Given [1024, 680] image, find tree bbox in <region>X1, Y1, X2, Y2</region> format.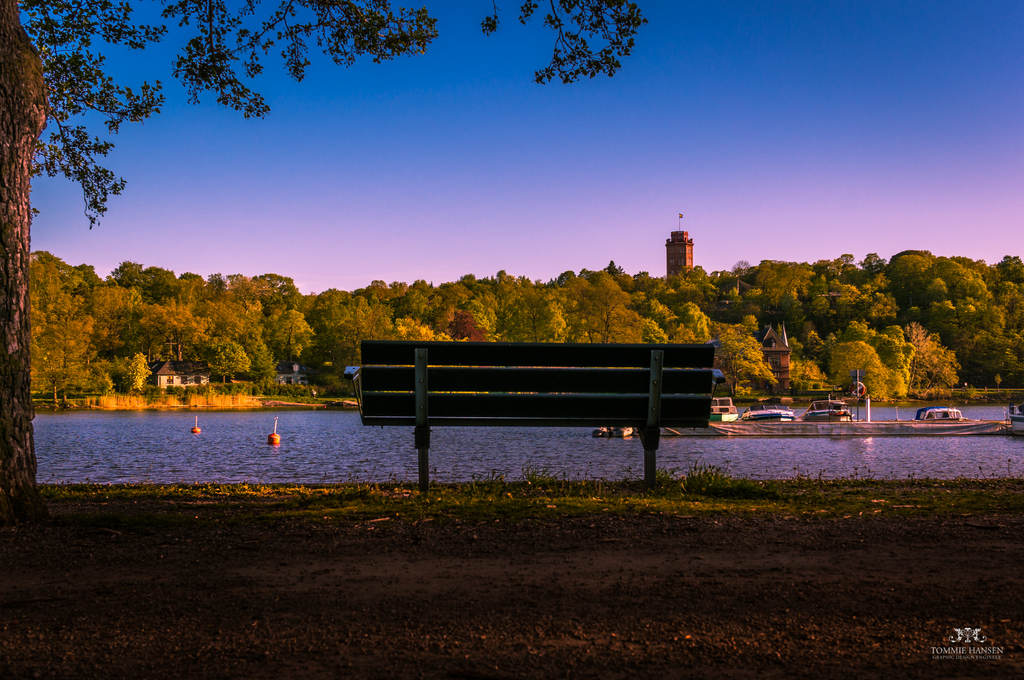
<region>513, 292, 550, 349</region>.
